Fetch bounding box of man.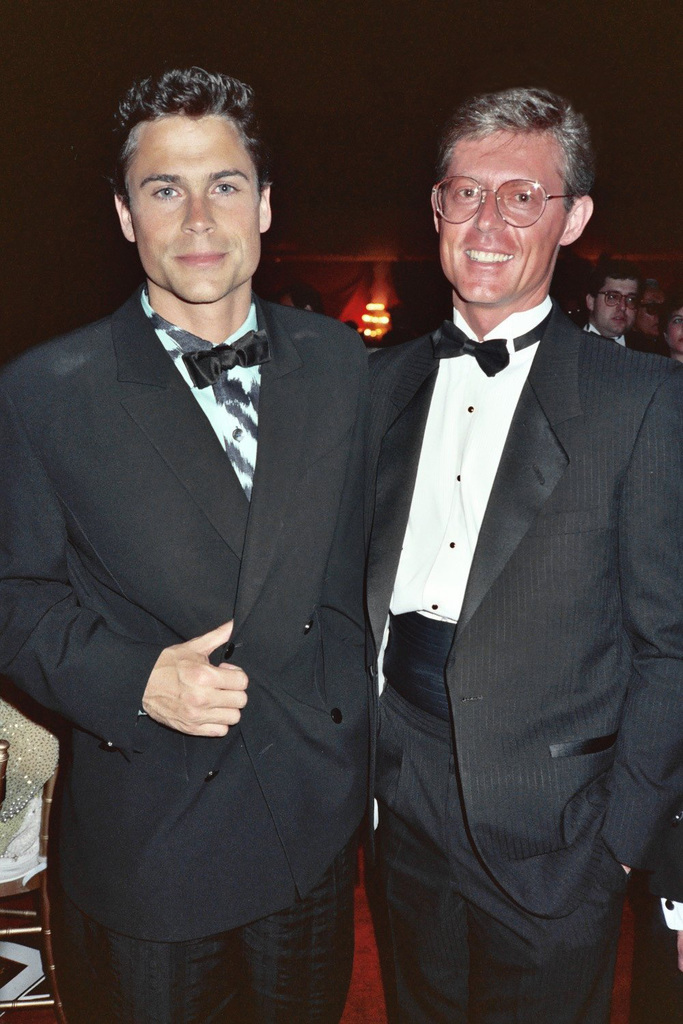
Bbox: select_region(0, 69, 367, 1023).
